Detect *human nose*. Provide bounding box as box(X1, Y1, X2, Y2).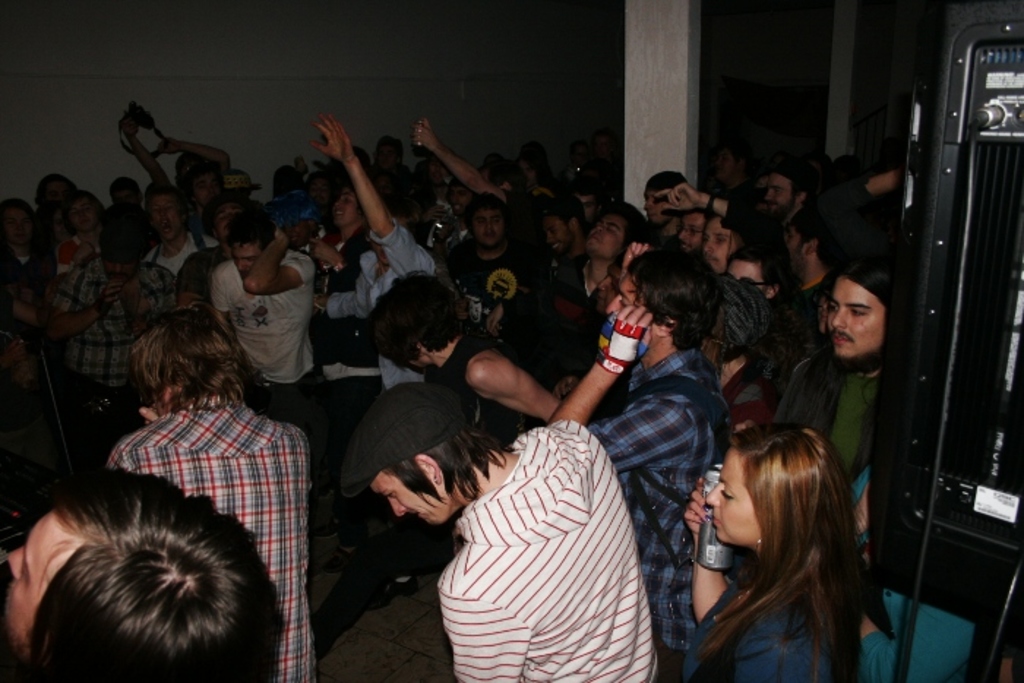
box(238, 259, 250, 276).
